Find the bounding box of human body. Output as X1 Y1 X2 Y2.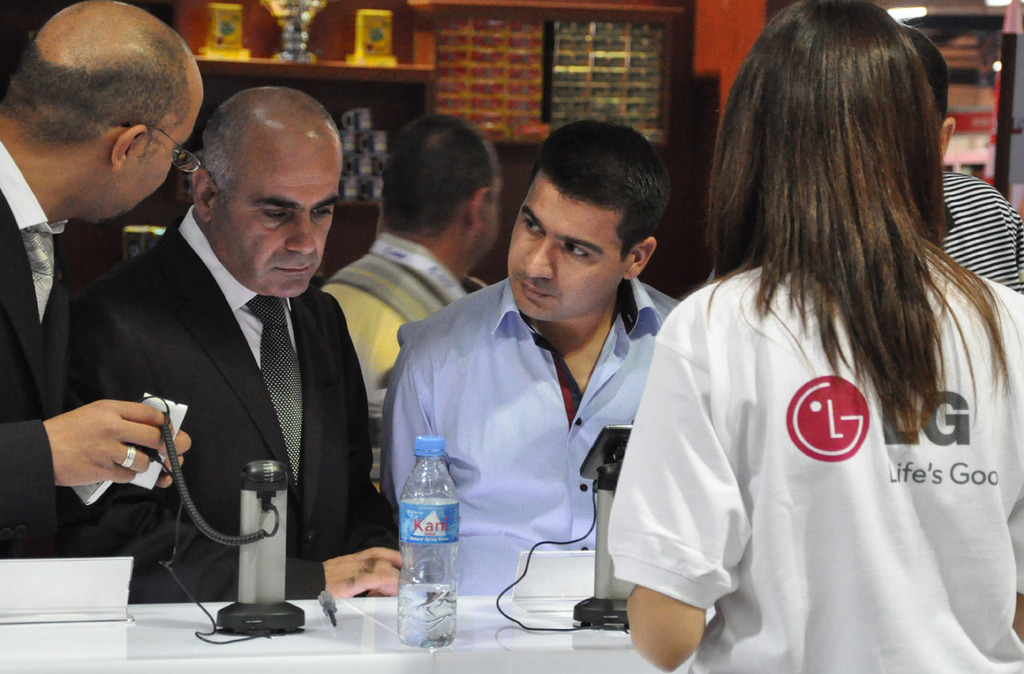
605 0 1023 673.
